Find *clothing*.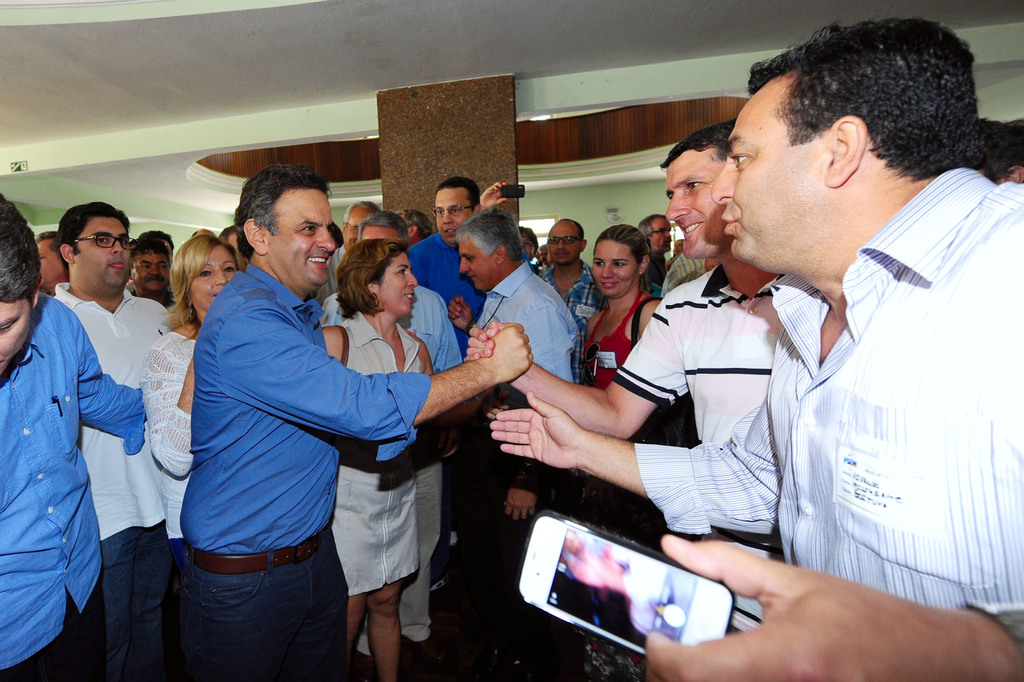
[left=141, top=329, right=200, bottom=673].
